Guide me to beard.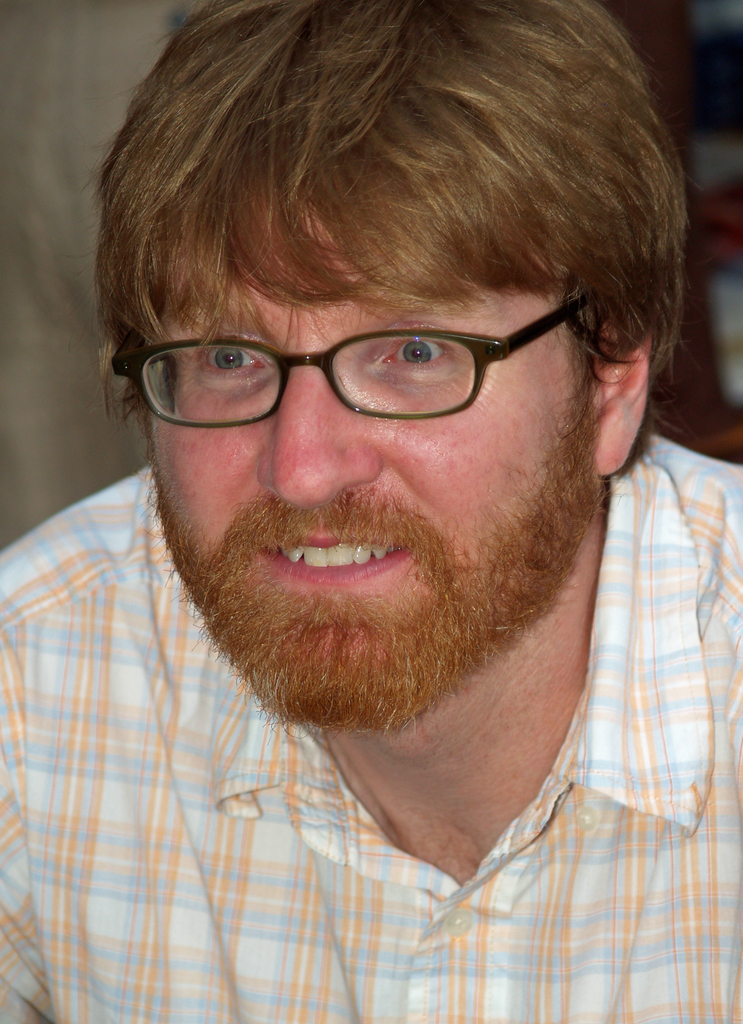
Guidance: <bbox>144, 396, 614, 737</bbox>.
